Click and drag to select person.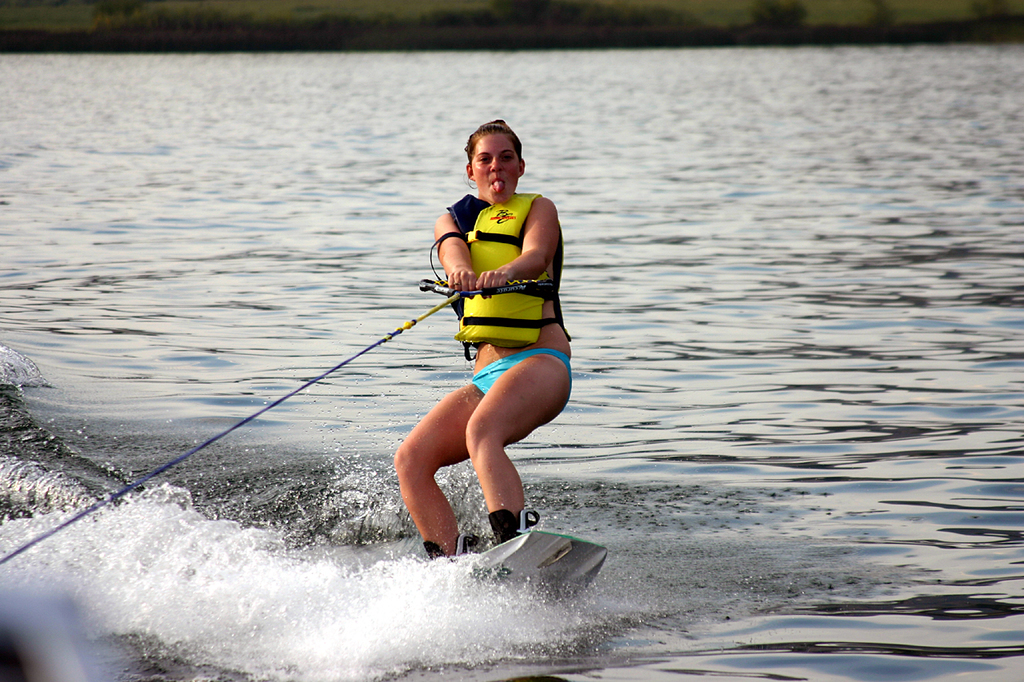
Selection: bbox(393, 122, 576, 564).
